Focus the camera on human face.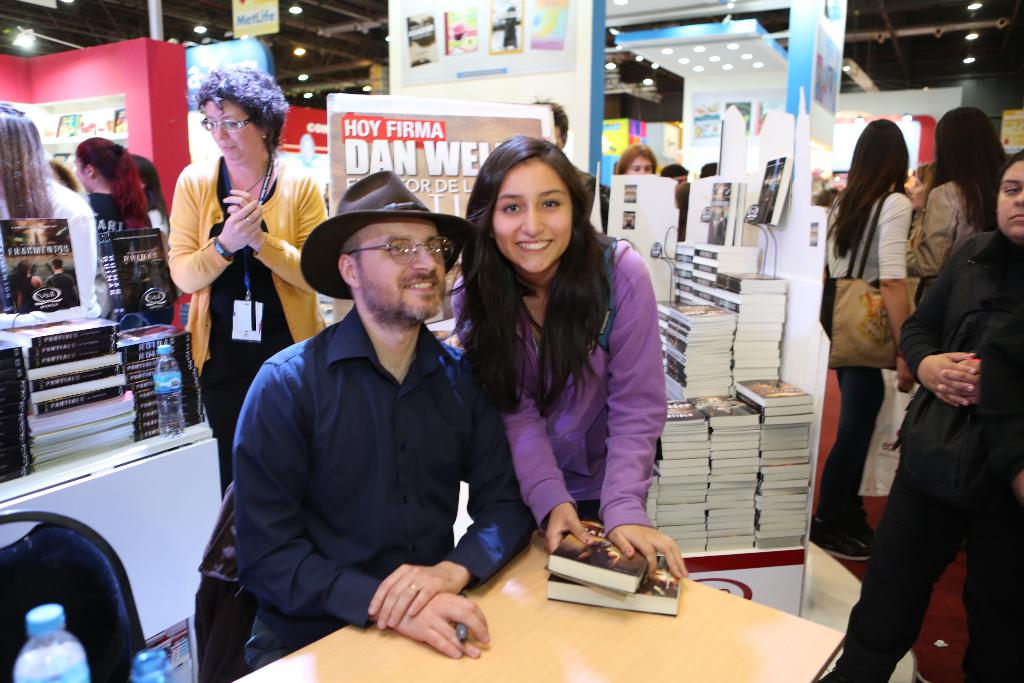
Focus region: box(626, 156, 655, 173).
